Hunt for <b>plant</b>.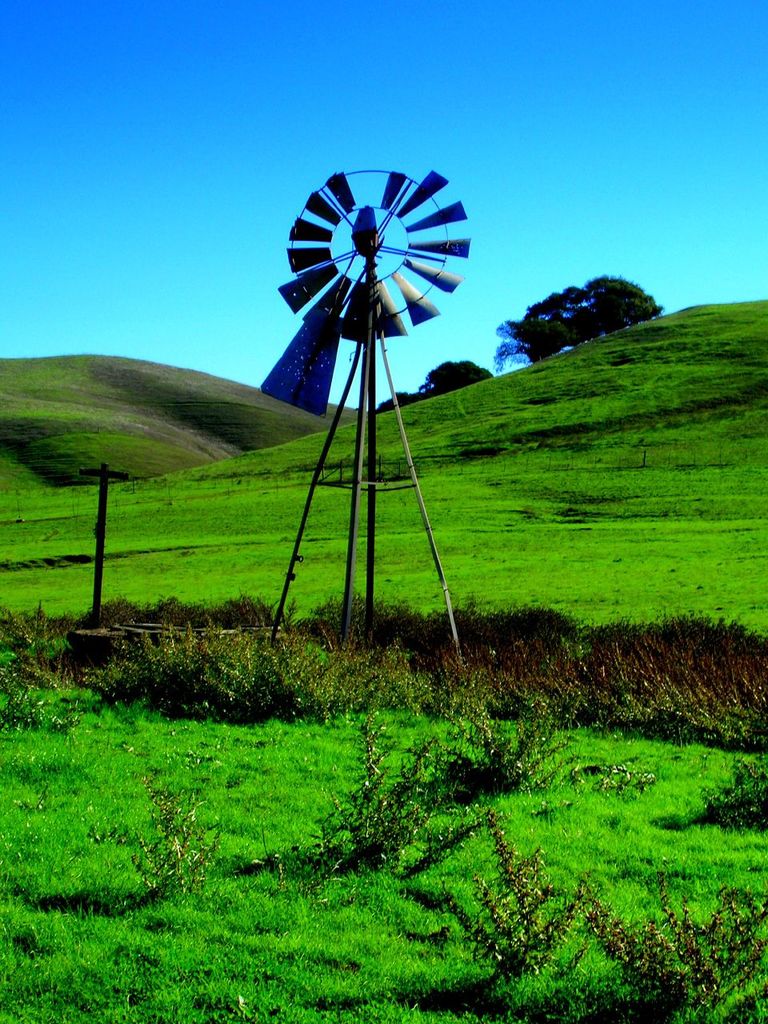
Hunted down at <bbox>433, 823, 604, 986</bbox>.
